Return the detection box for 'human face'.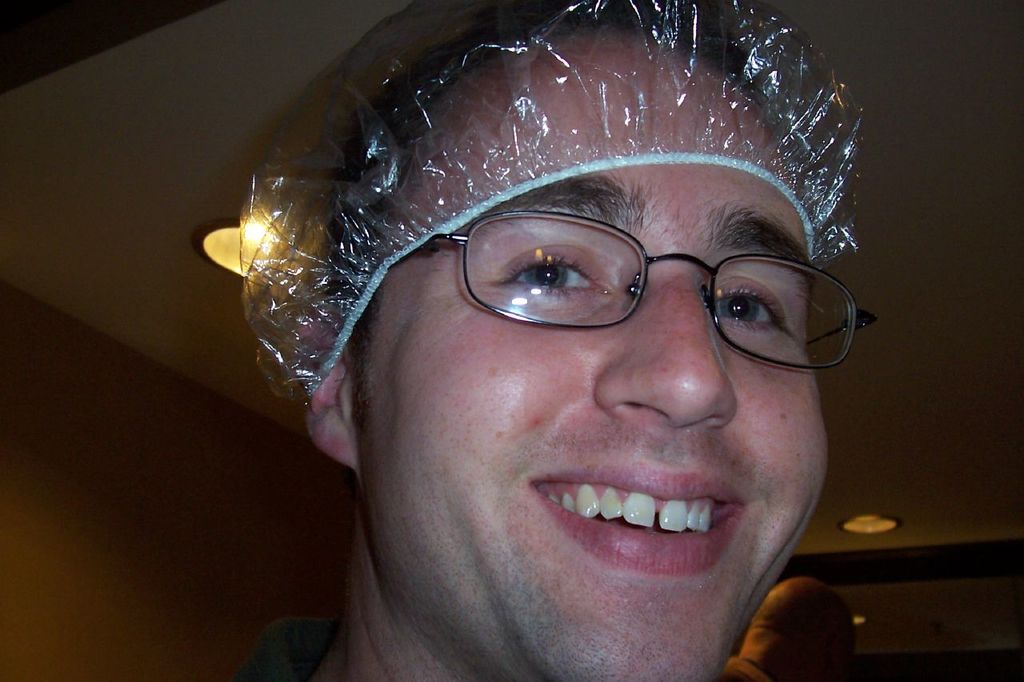
bbox(355, 23, 834, 681).
